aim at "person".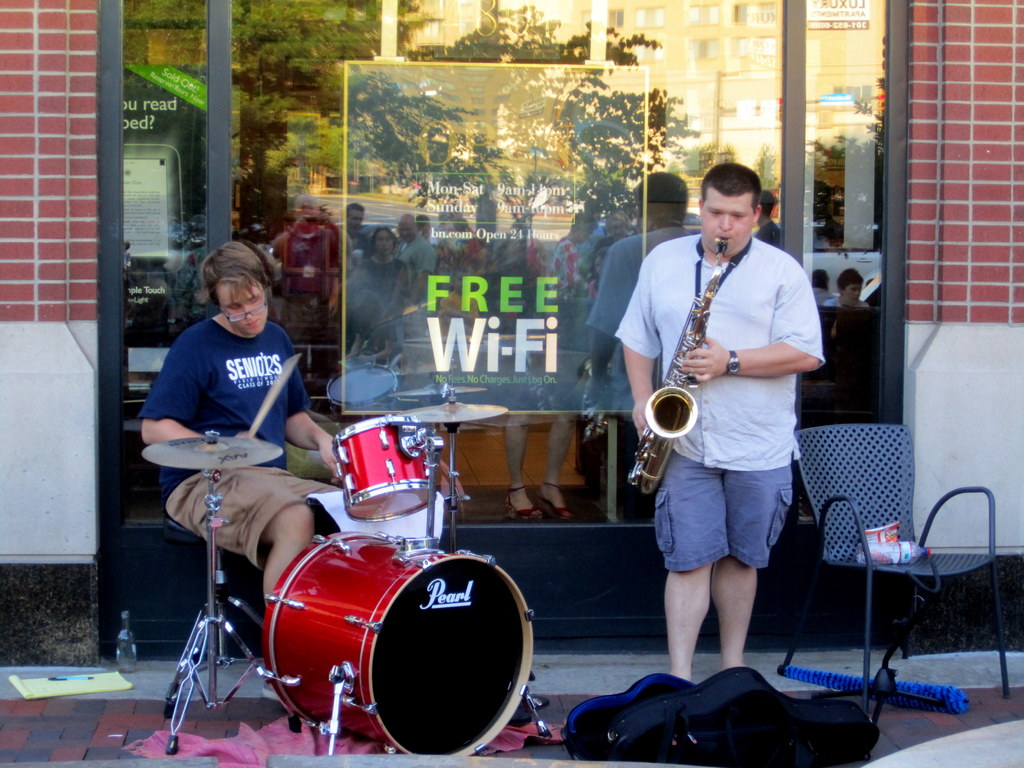
Aimed at BBox(134, 239, 347, 705).
